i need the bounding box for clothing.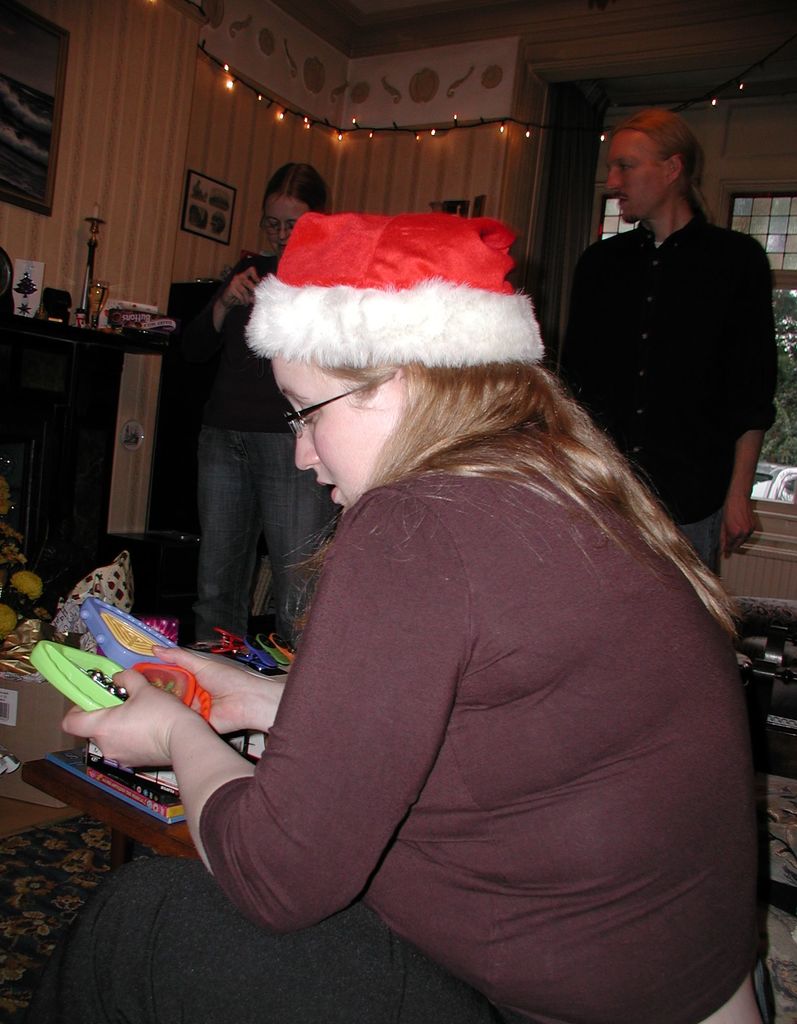
Here it is: bbox=[172, 239, 348, 678].
